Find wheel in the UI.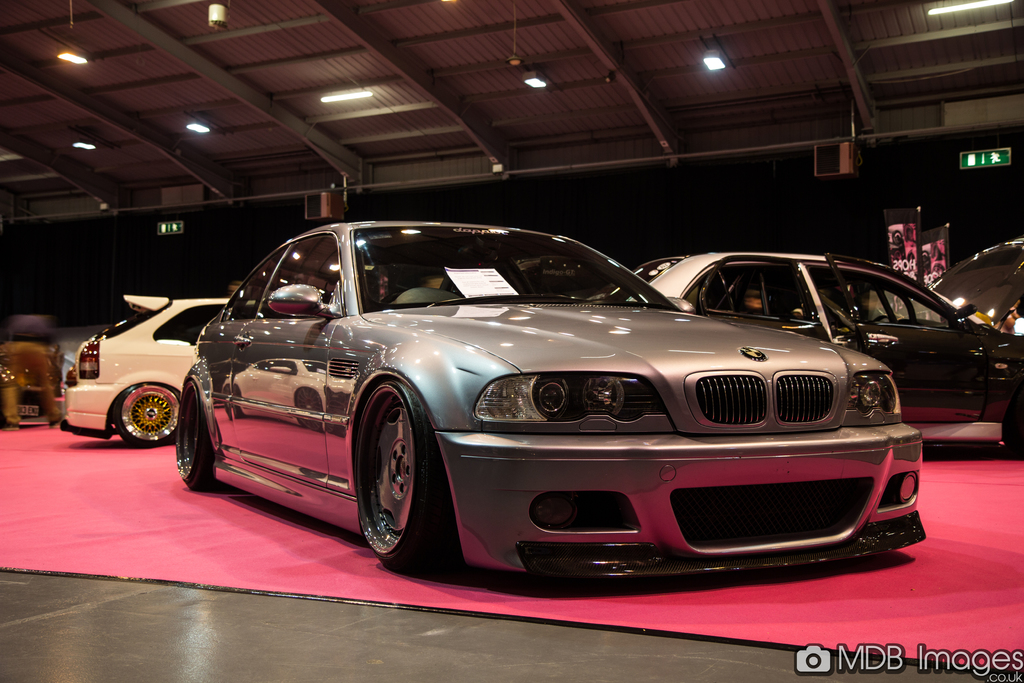
UI element at detection(355, 375, 446, 566).
